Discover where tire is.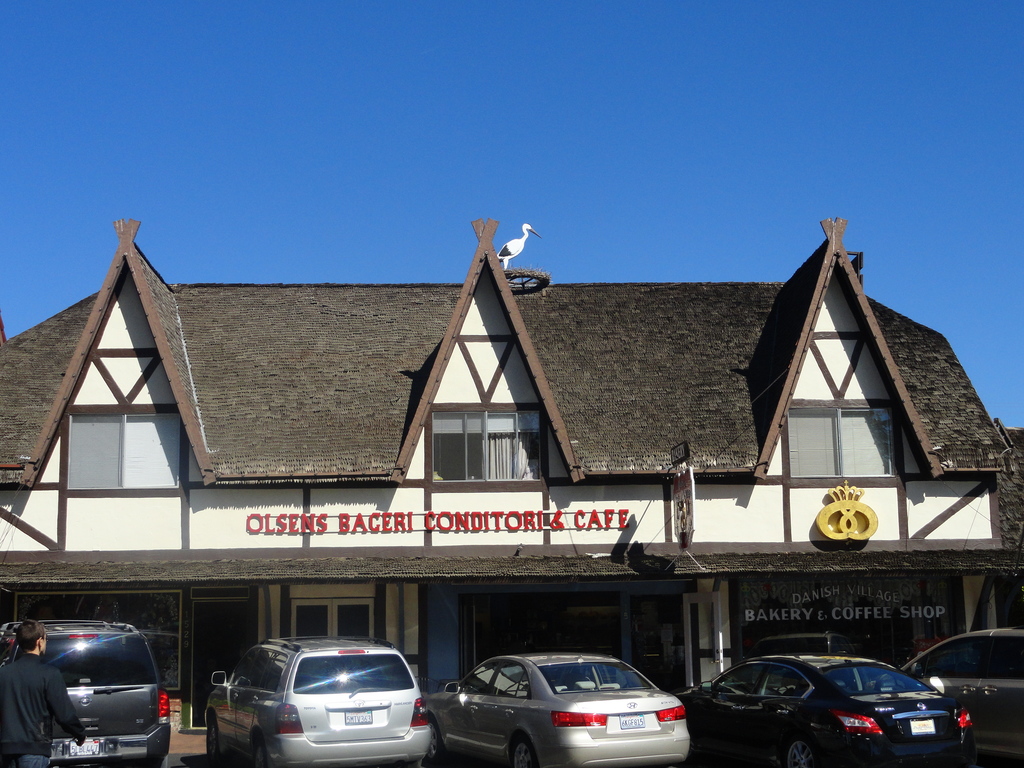
Discovered at {"x1": 783, "y1": 737, "x2": 820, "y2": 767}.
